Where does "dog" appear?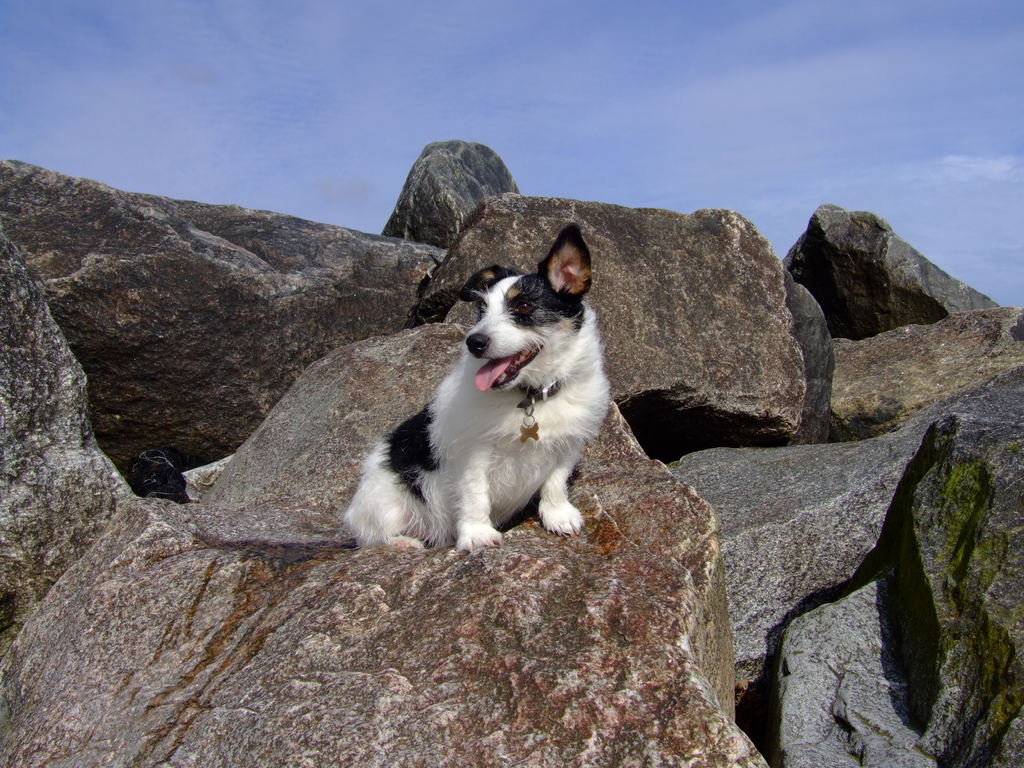
Appears at {"left": 342, "top": 222, "right": 611, "bottom": 556}.
